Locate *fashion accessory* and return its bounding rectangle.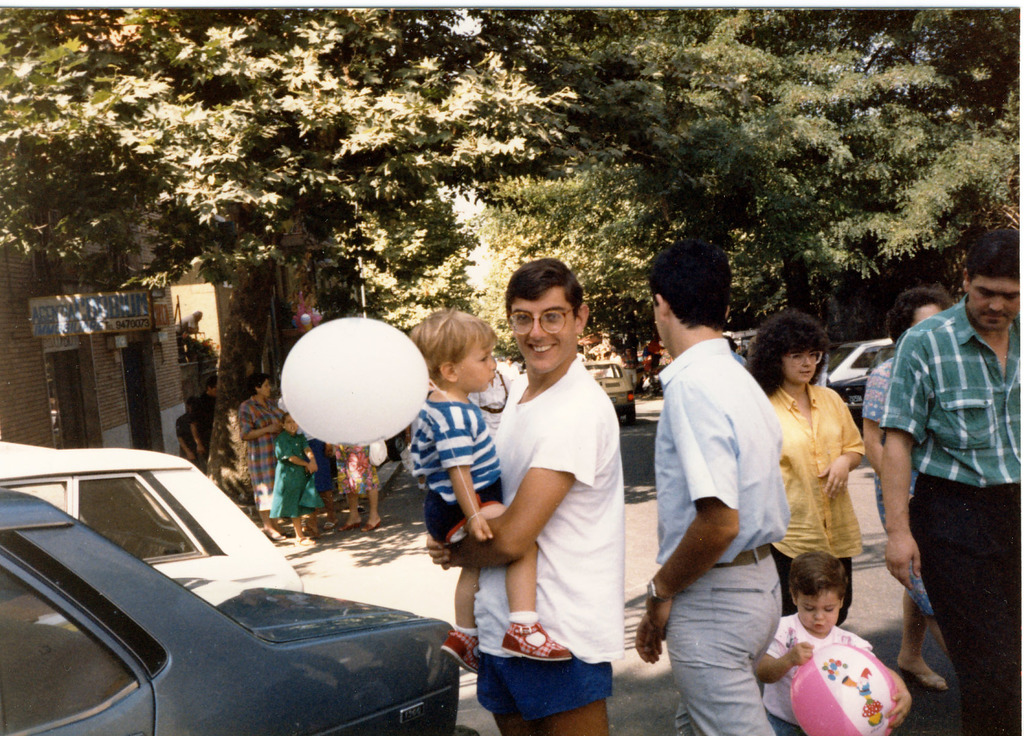
507/303/575/335.
